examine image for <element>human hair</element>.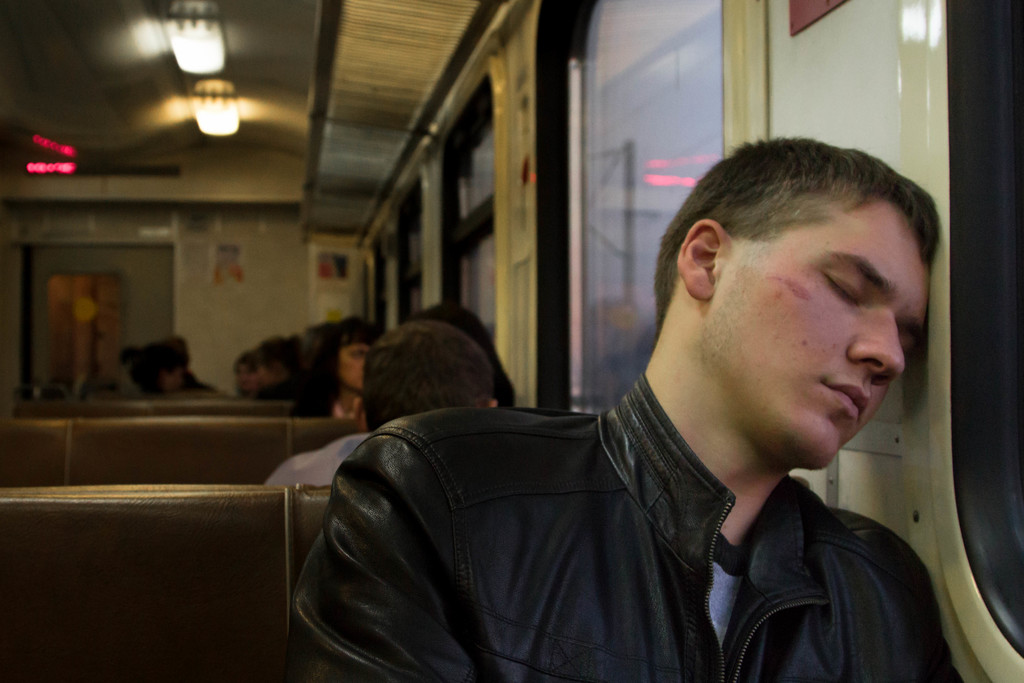
Examination result: 684:129:934:428.
